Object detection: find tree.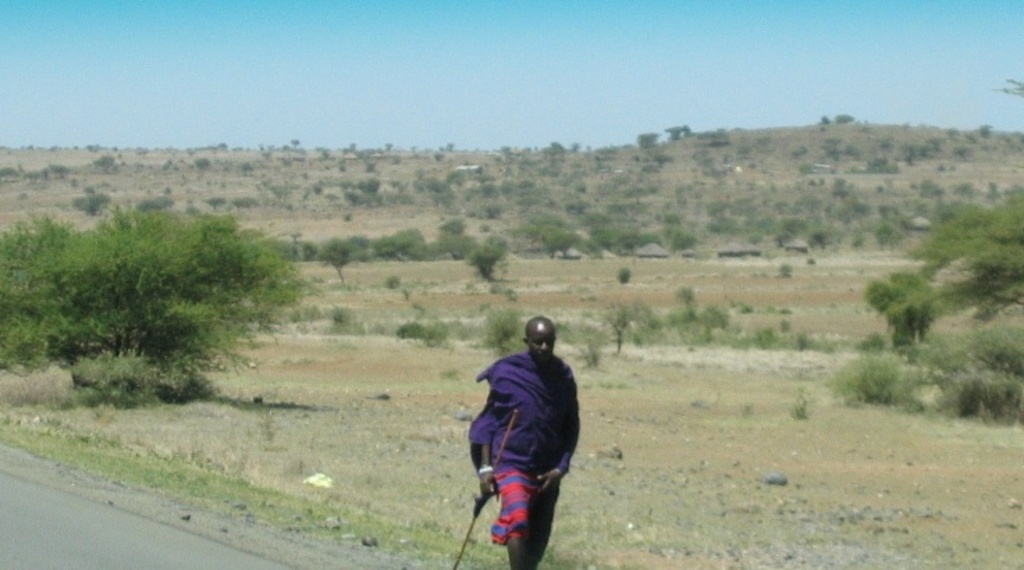
box=[463, 236, 505, 289].
